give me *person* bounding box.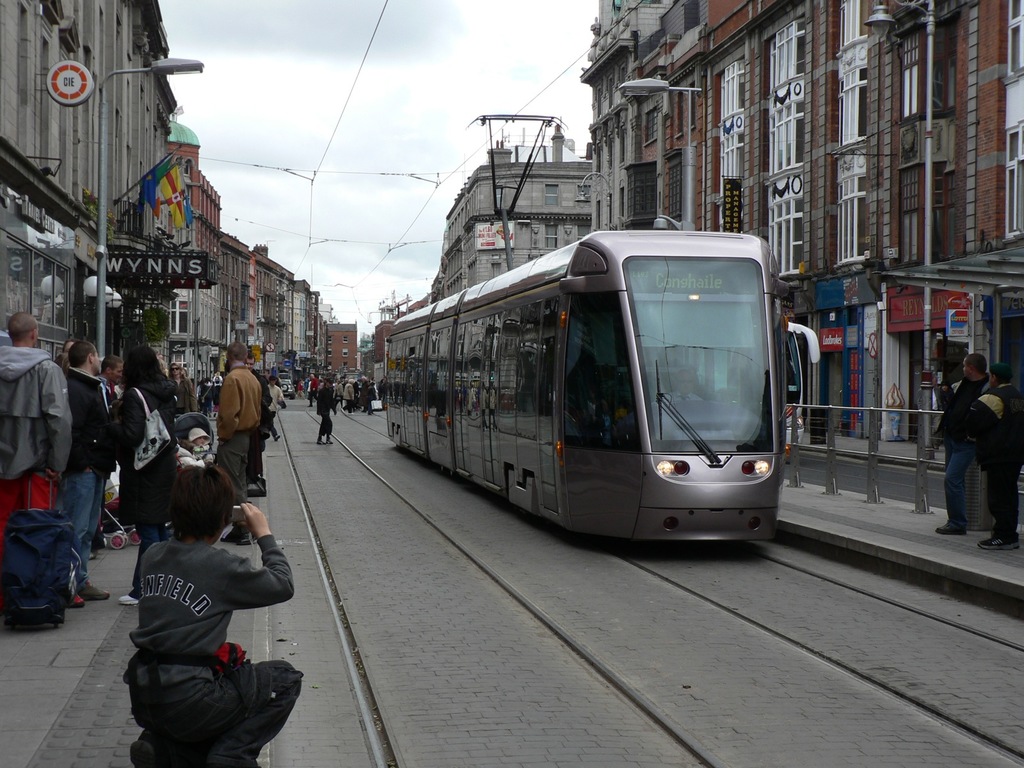
bbox=(645, 364, 703, 408).
